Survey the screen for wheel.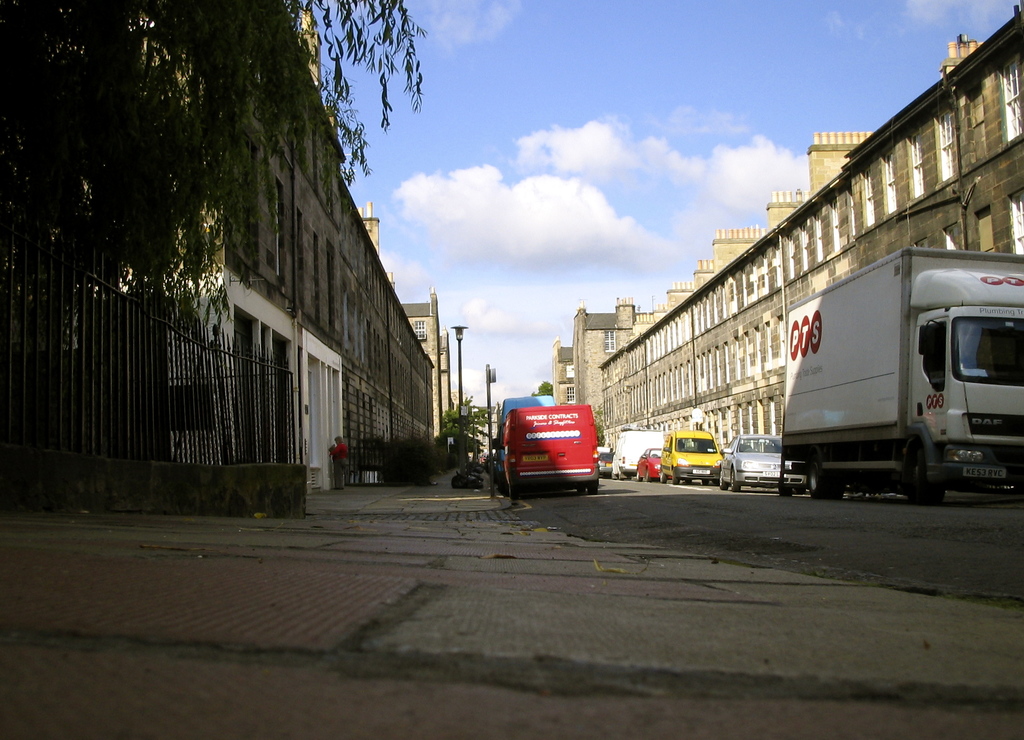
Survey found: x1=703, y1=476, x2=710, y2=483.
